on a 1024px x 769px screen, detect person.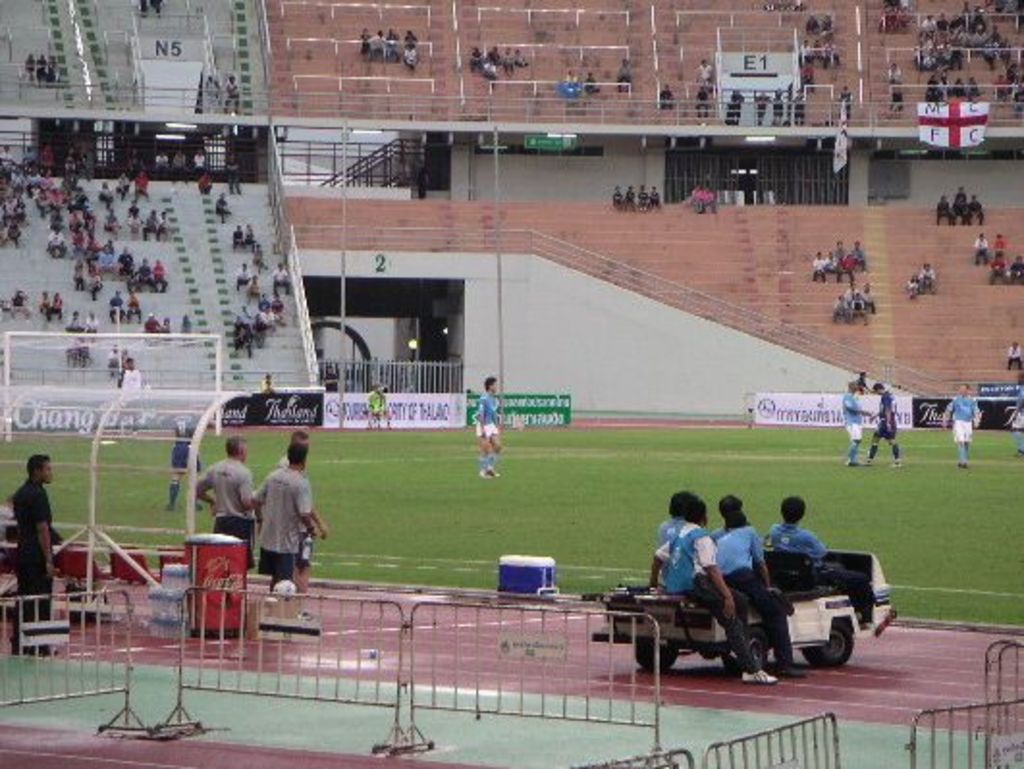
detection(658, 488, 696, 547).
